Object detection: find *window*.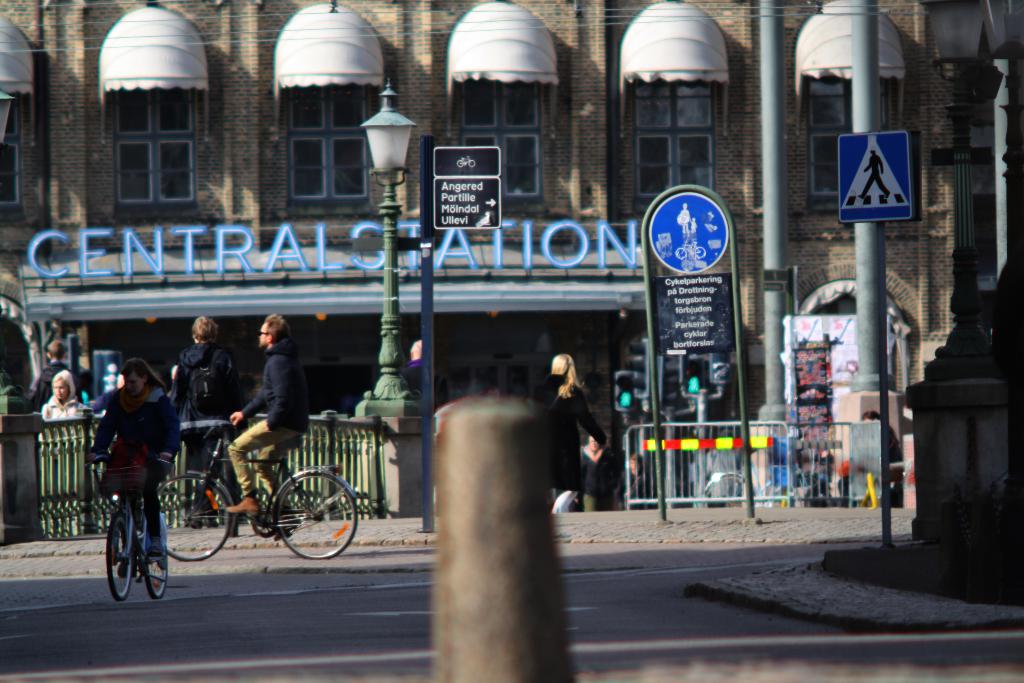
[left=635, top=94, right=720, bottom=204].
